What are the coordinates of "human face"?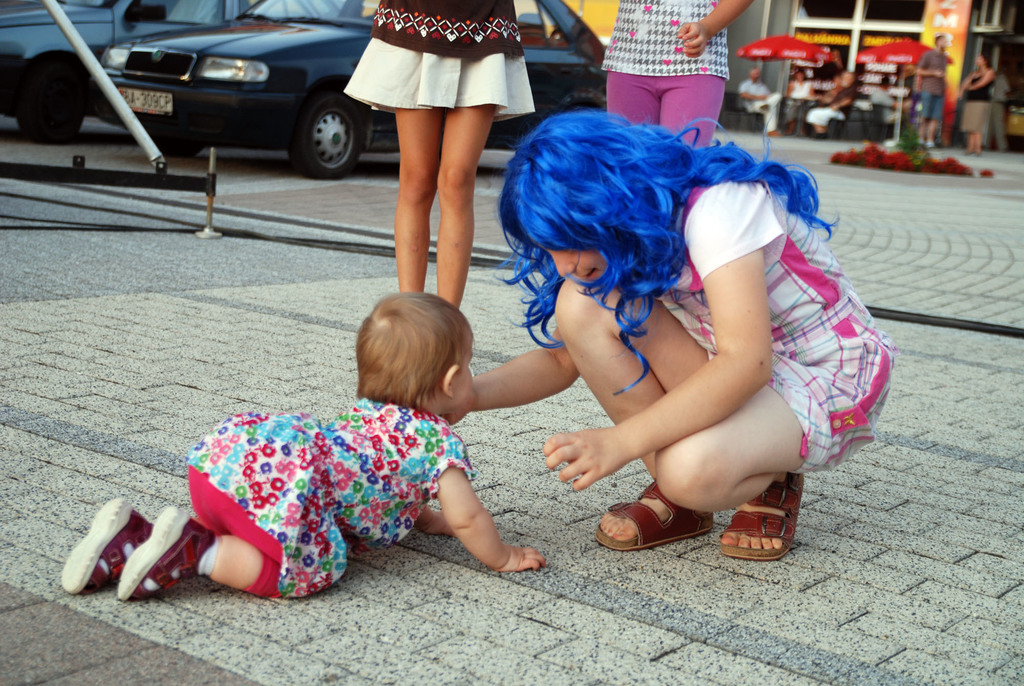
region(975, 55, 983, 67).
